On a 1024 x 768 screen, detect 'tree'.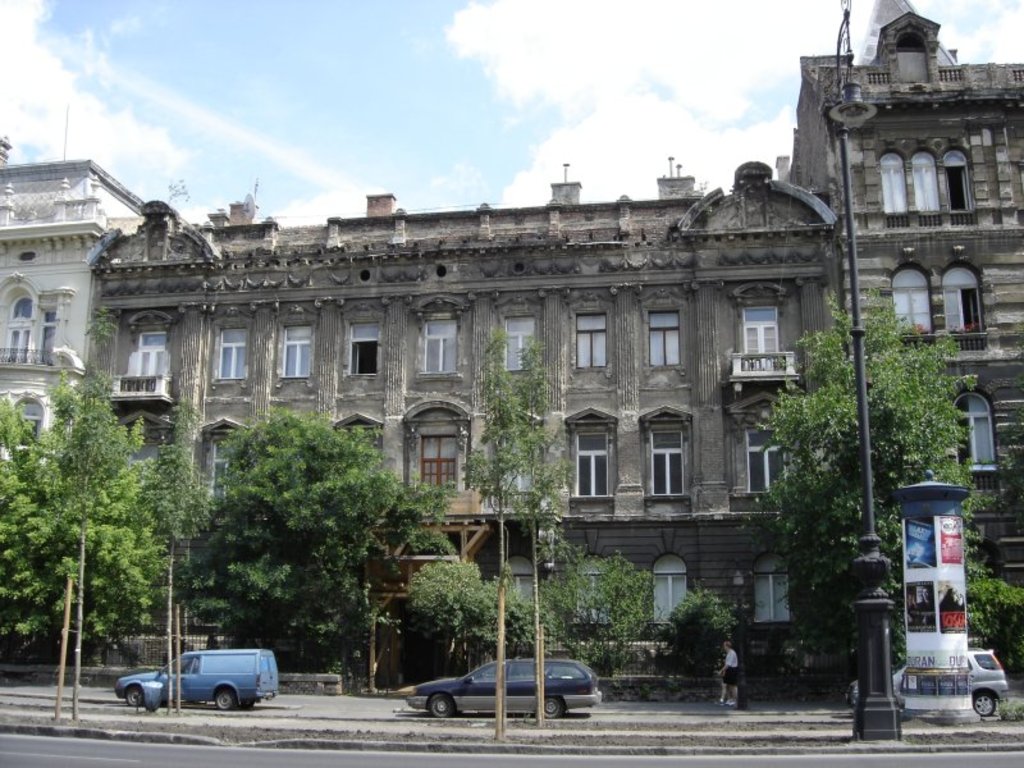
{"left": 771, "top": 284, "right": 1023, "bottom": 676}.
